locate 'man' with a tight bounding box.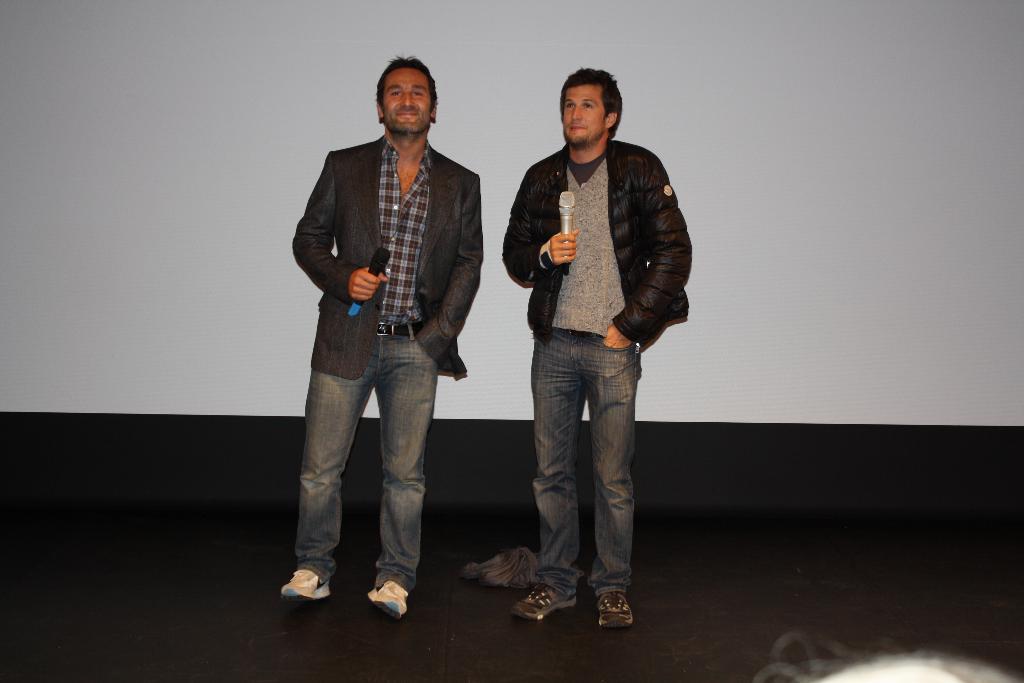
[499, 68, 692, 630].
